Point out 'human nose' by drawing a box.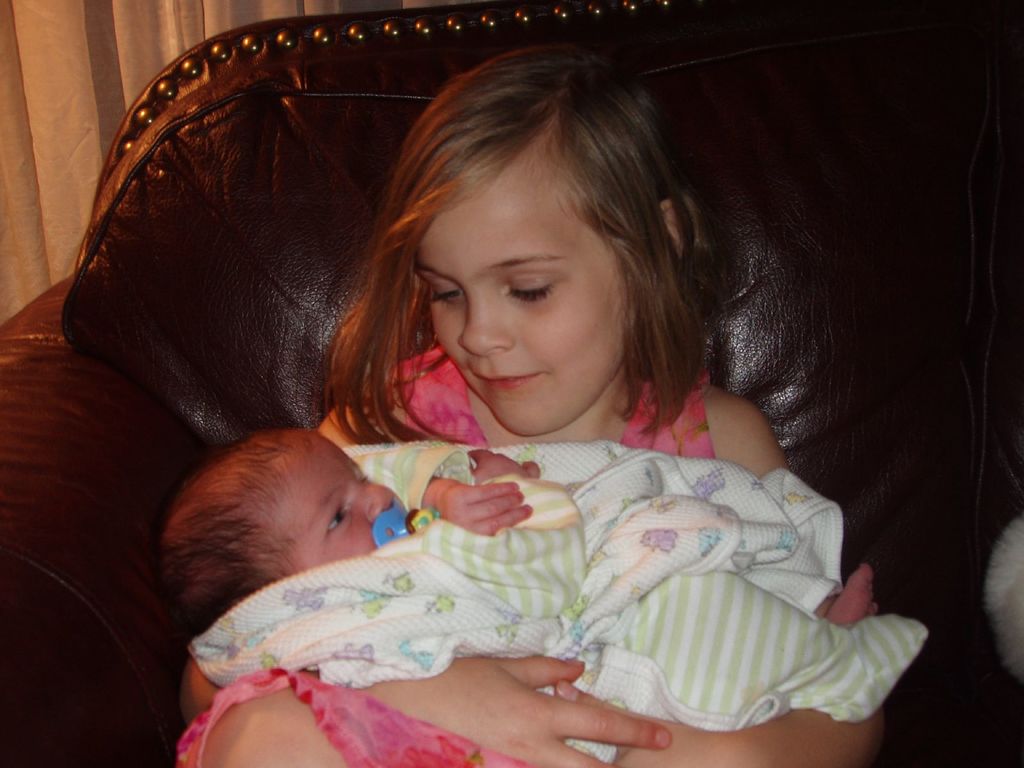
355:482:397:522.
